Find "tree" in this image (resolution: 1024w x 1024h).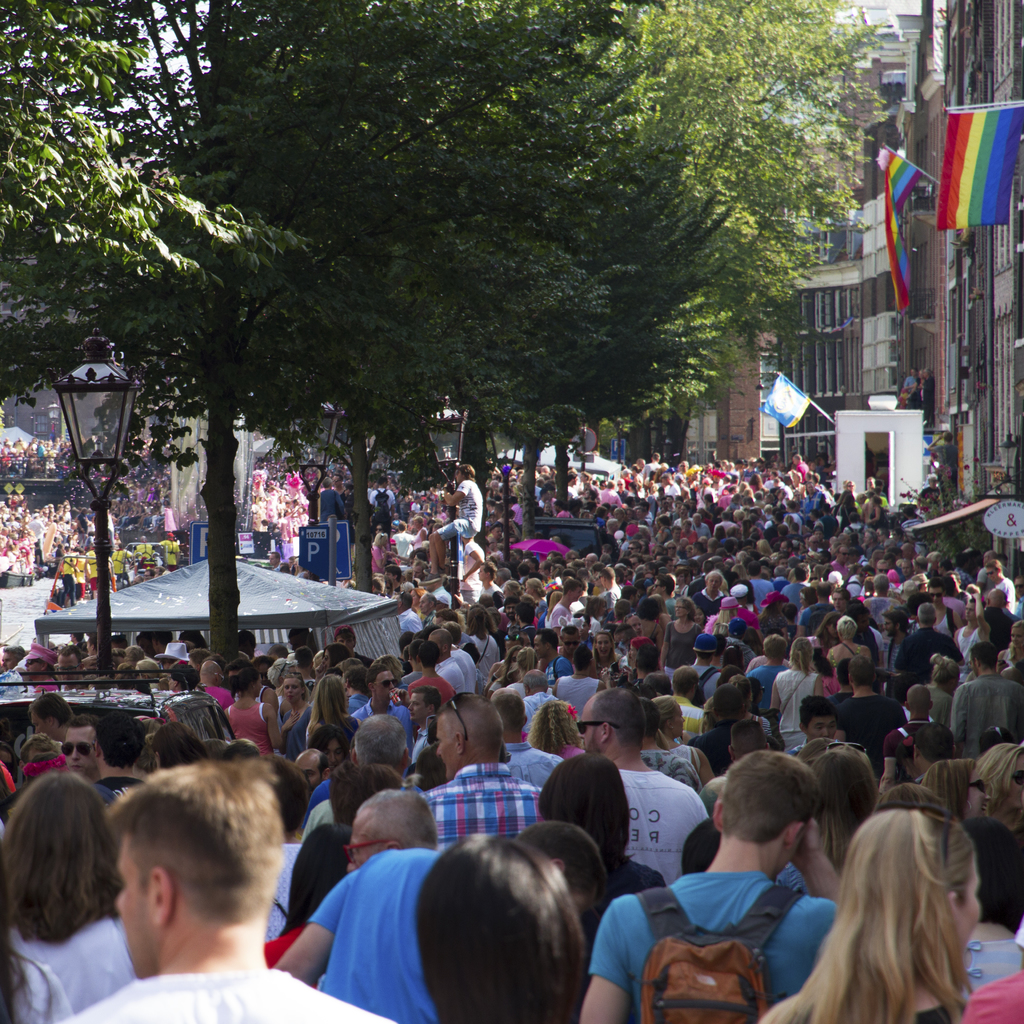
0,0,276,399.
